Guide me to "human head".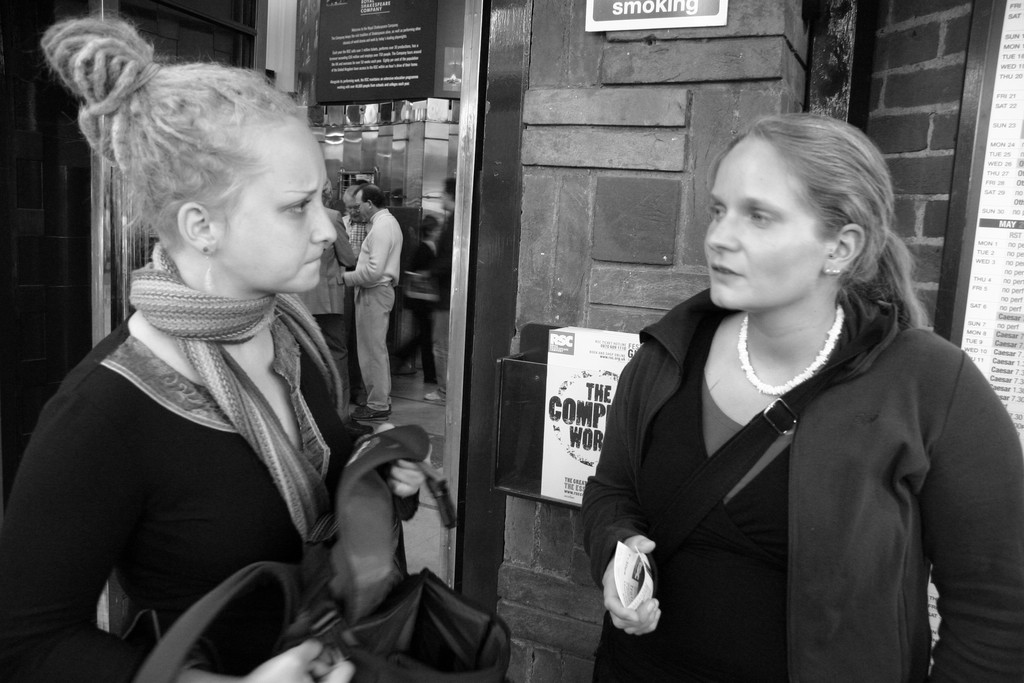
Guidance: 350/186/385/226.
